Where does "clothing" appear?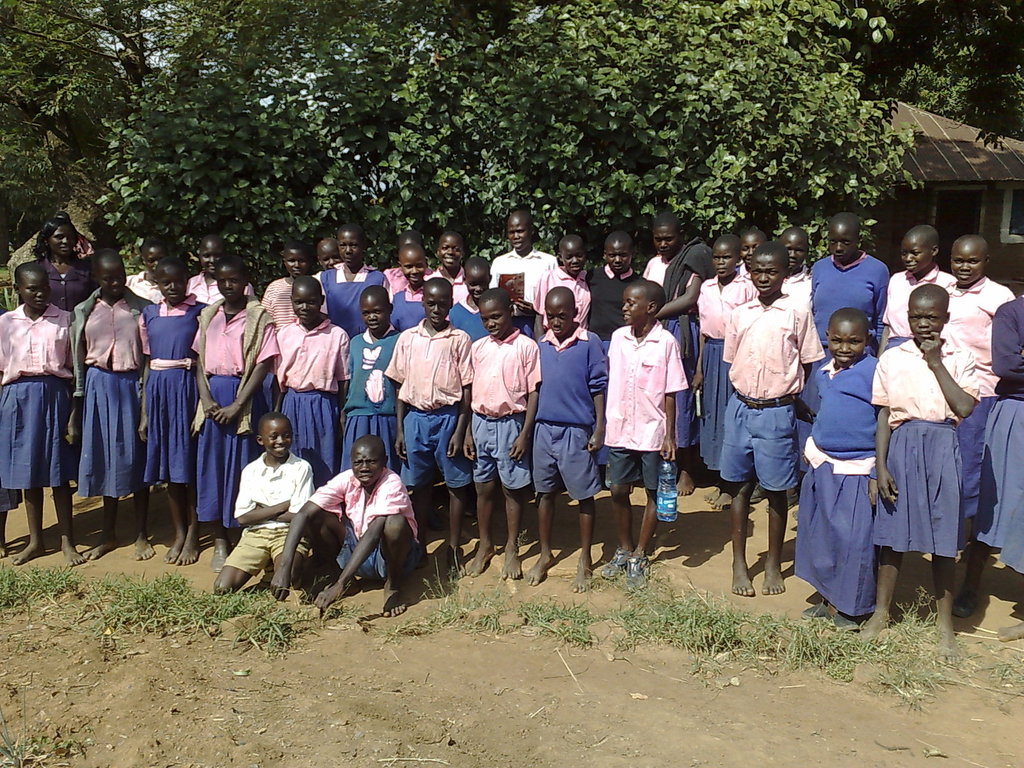
Appears at (786, 344, 883, 625).
